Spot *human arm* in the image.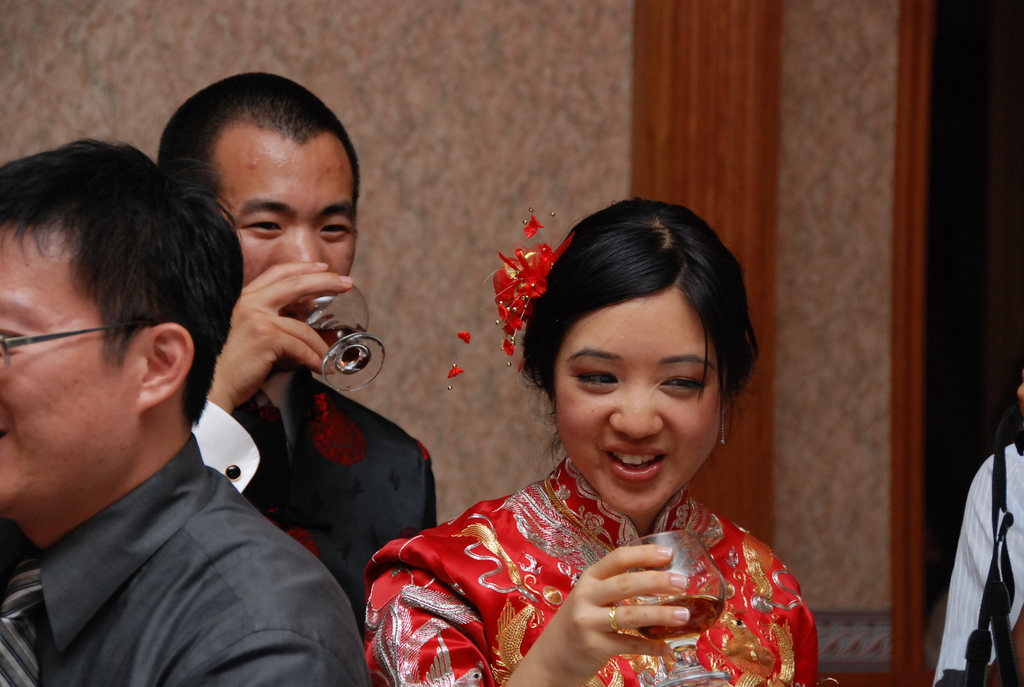
*human arm* found at {"left": 778, "top": 549, "right": 824, "bottom": 686}.
